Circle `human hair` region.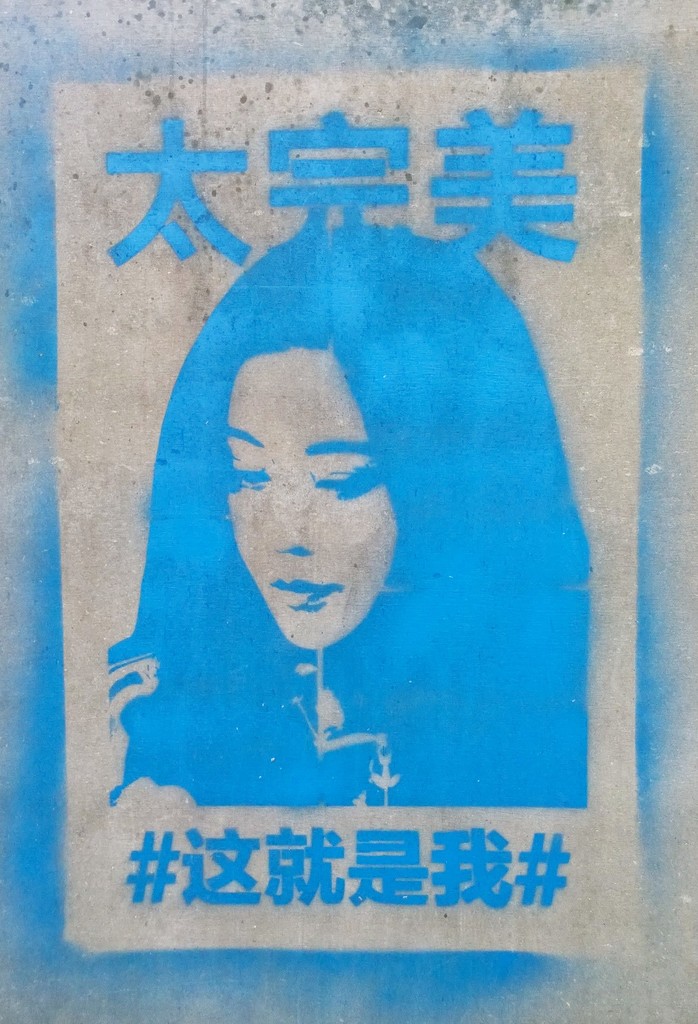
Region: [97, 211, 586, 828].
